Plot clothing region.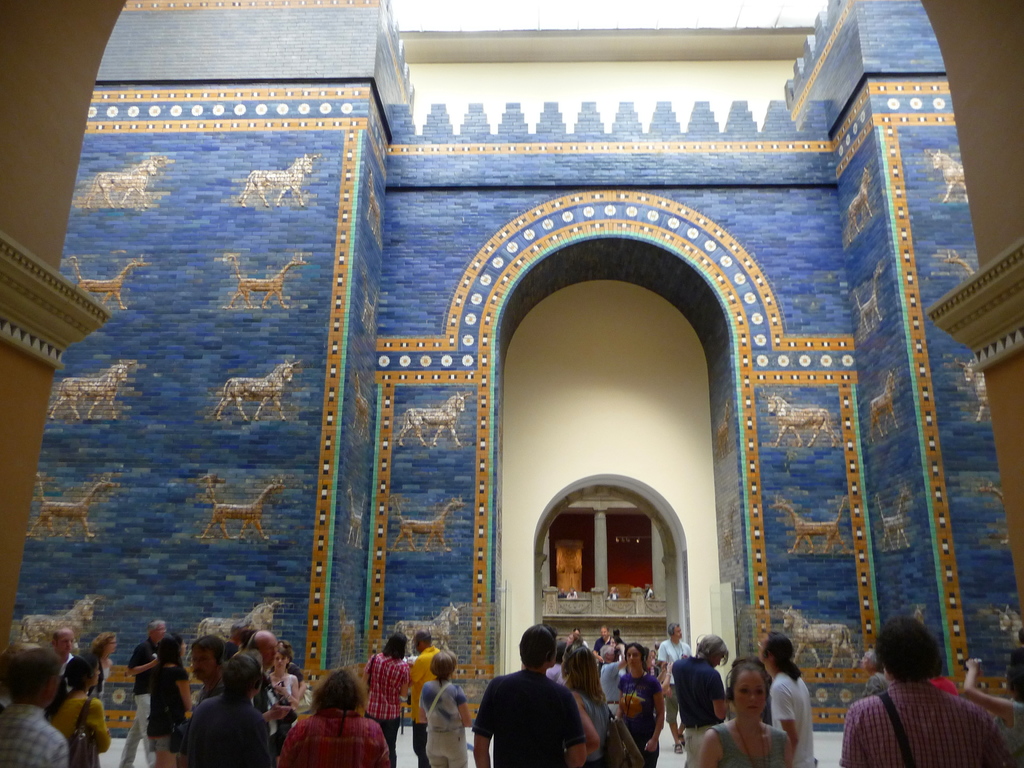
Plotted at (x1=547, y1=662, x2=563, y2=682).
